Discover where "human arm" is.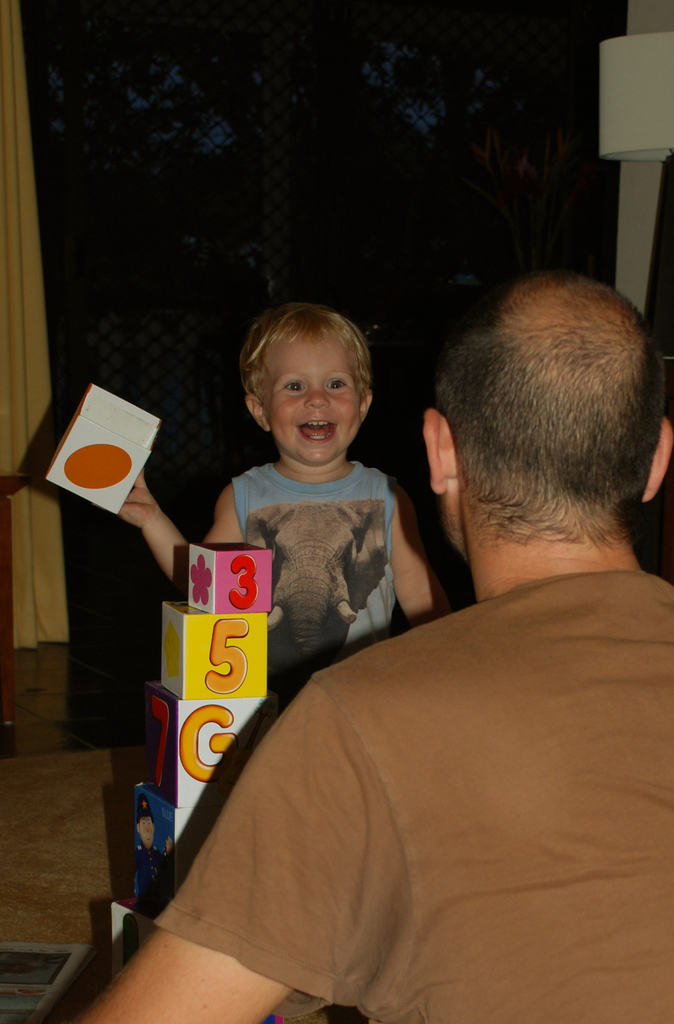
Discovered at {"left": 114, "top": 468, "right": 248, "bottom": 580}.
